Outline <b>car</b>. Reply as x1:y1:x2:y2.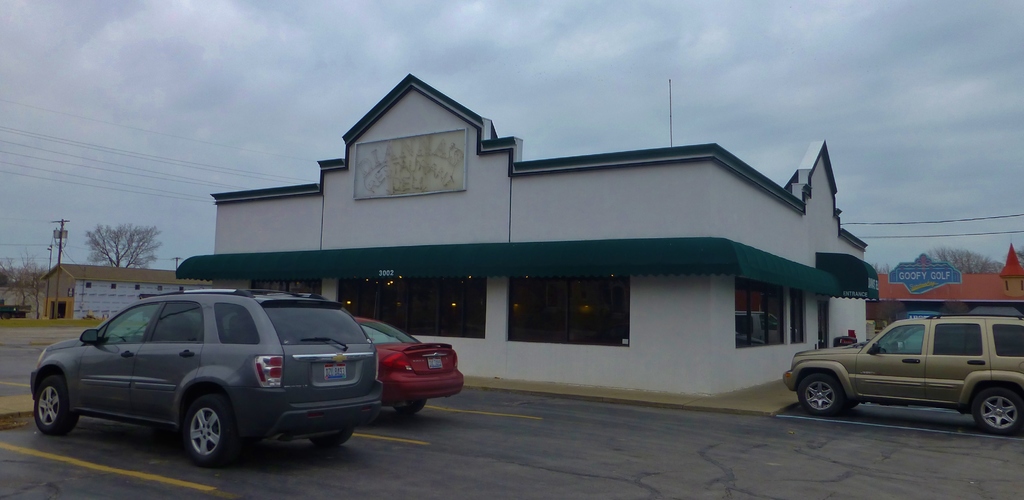
354:314:464:412.
